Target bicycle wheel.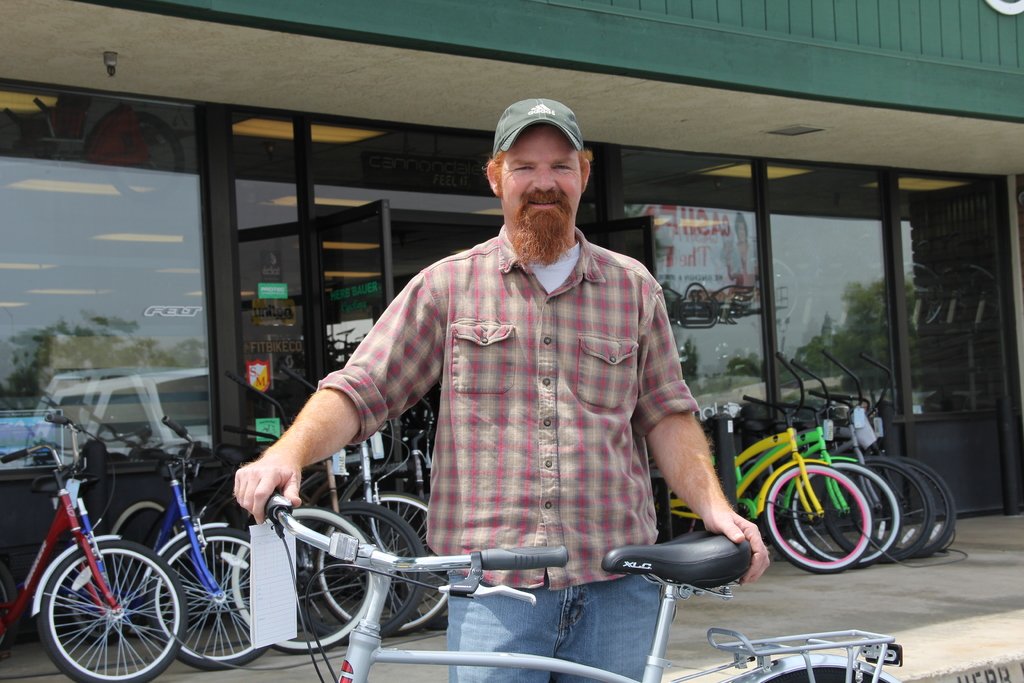
Target region: <bbox>820, 458, 936, 564</bbox>.
